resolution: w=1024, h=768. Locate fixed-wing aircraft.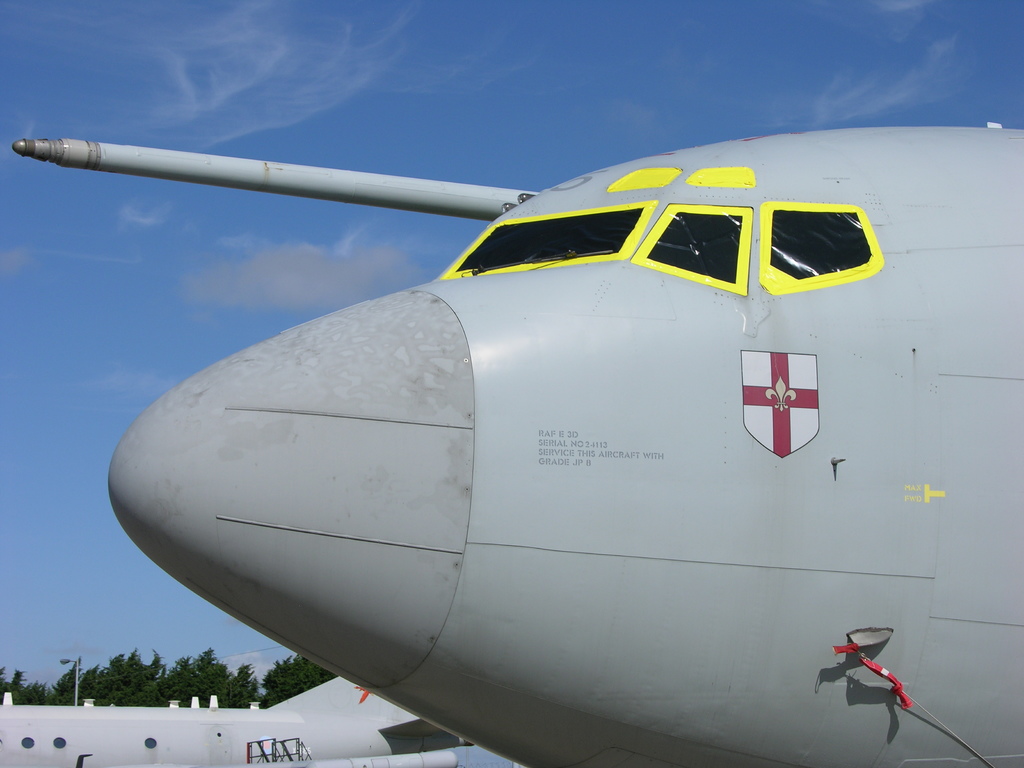
bbox(14, 119, 1023, 765).
